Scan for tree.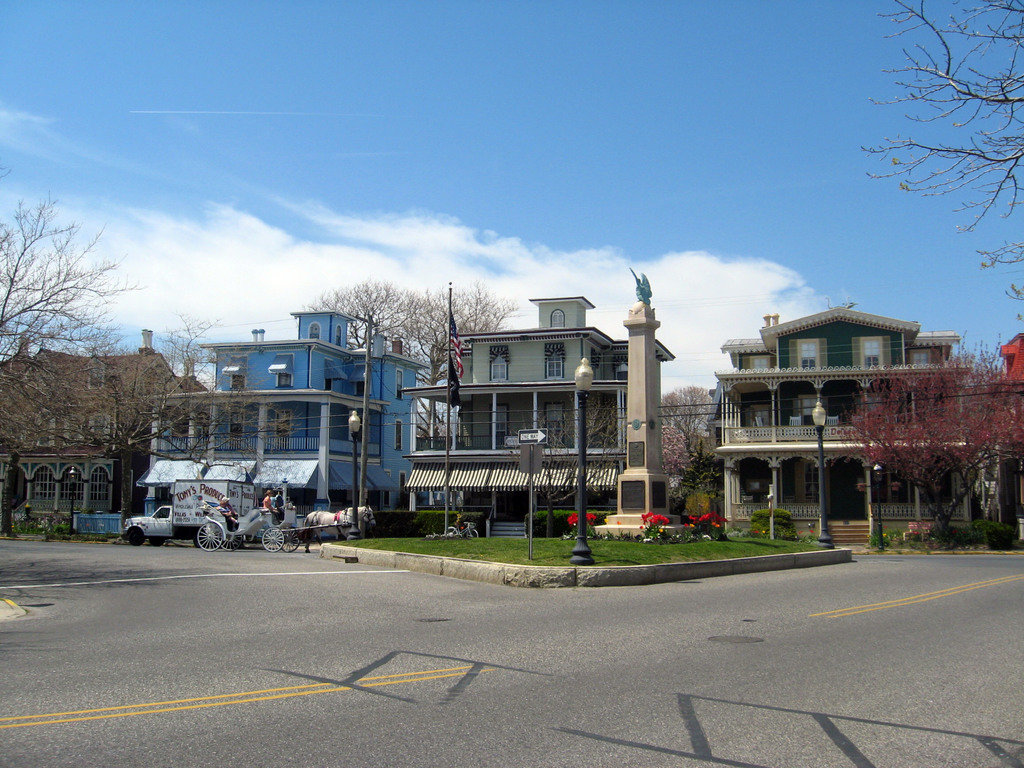
Scan result: {"left": 840, "top": 0, "right": 1023, "bottom": 338}.
